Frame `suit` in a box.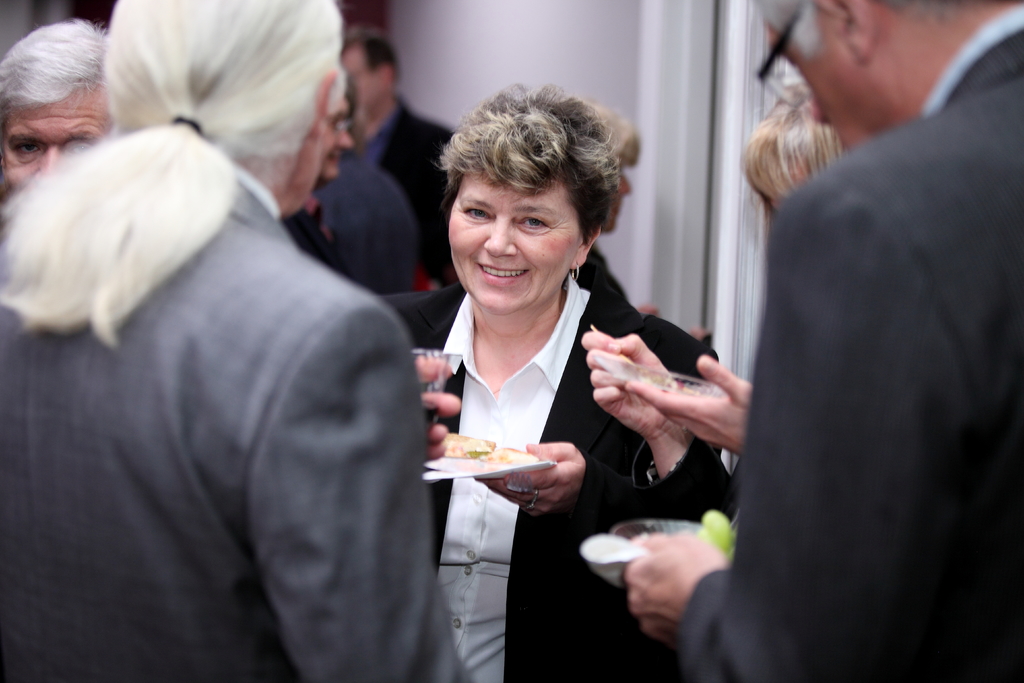
bbox(393, 277, 737, 682).
